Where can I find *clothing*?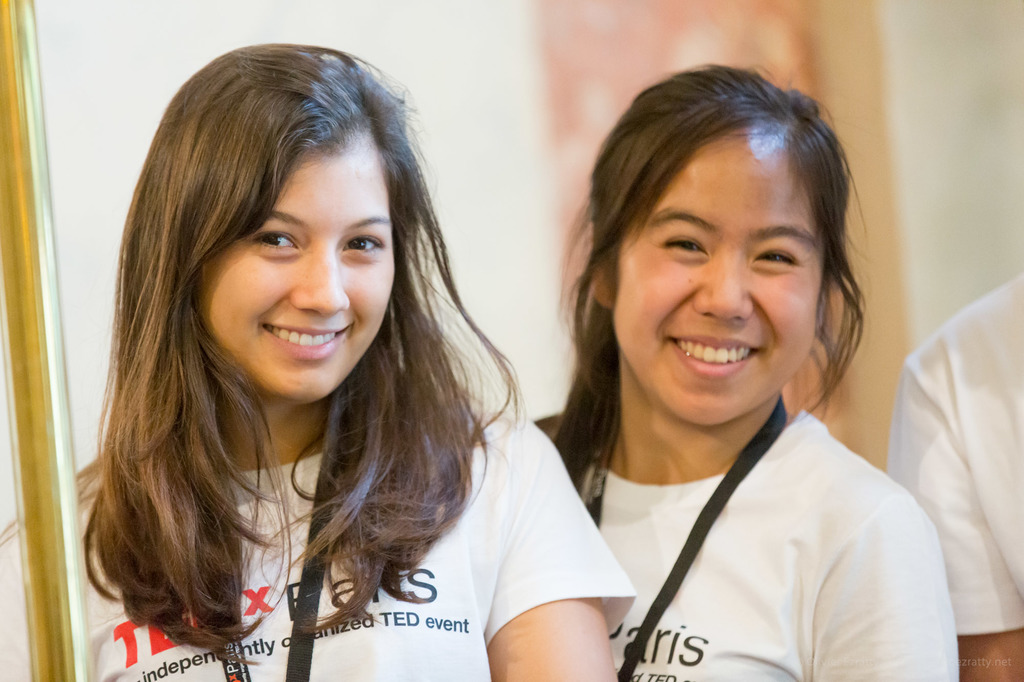
You can find it at {"x1": 551, "y1": 409, "x2": 957, "y2": 681}.
